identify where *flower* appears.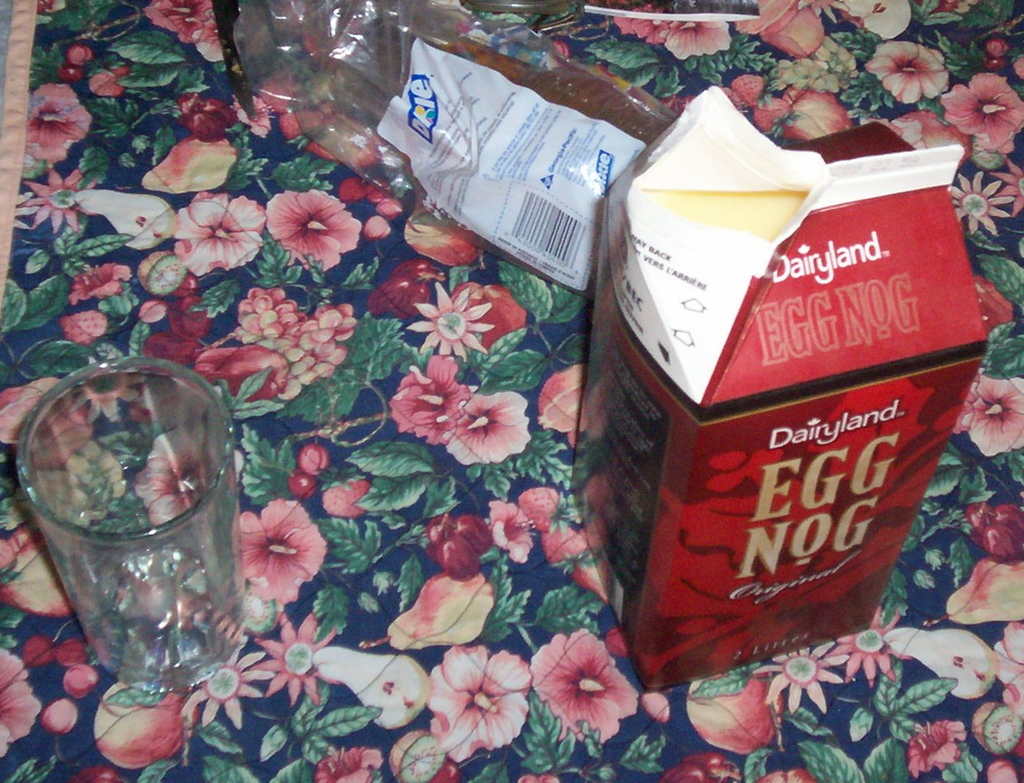
Appears at [left=948, top=170, right=1014, bottom=233].
